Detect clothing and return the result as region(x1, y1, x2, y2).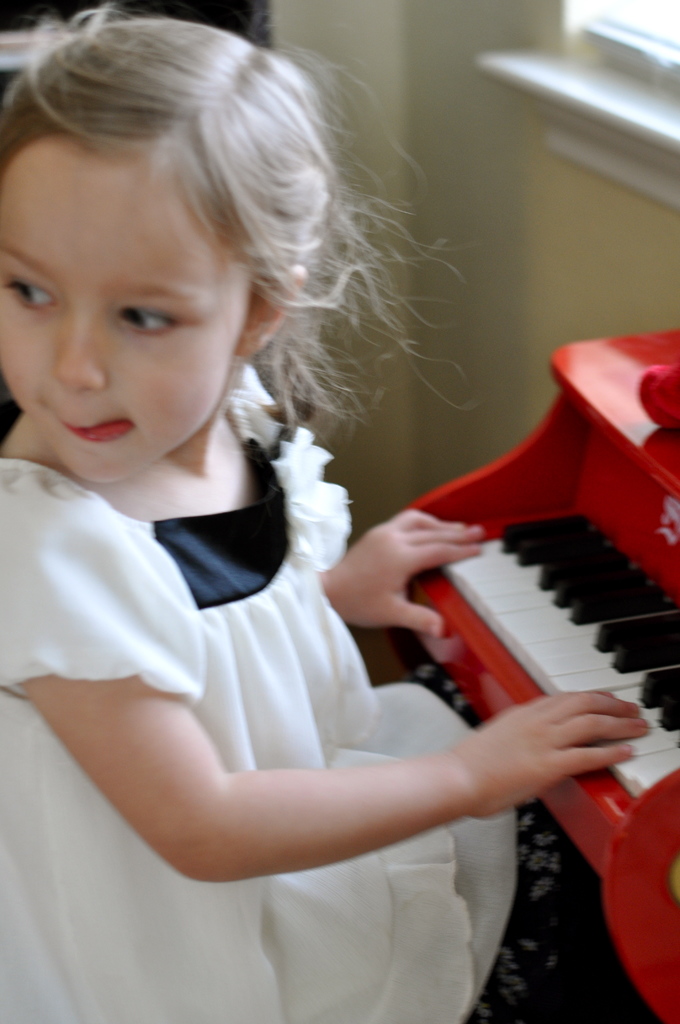
region(0, 362, 522, 1023).
